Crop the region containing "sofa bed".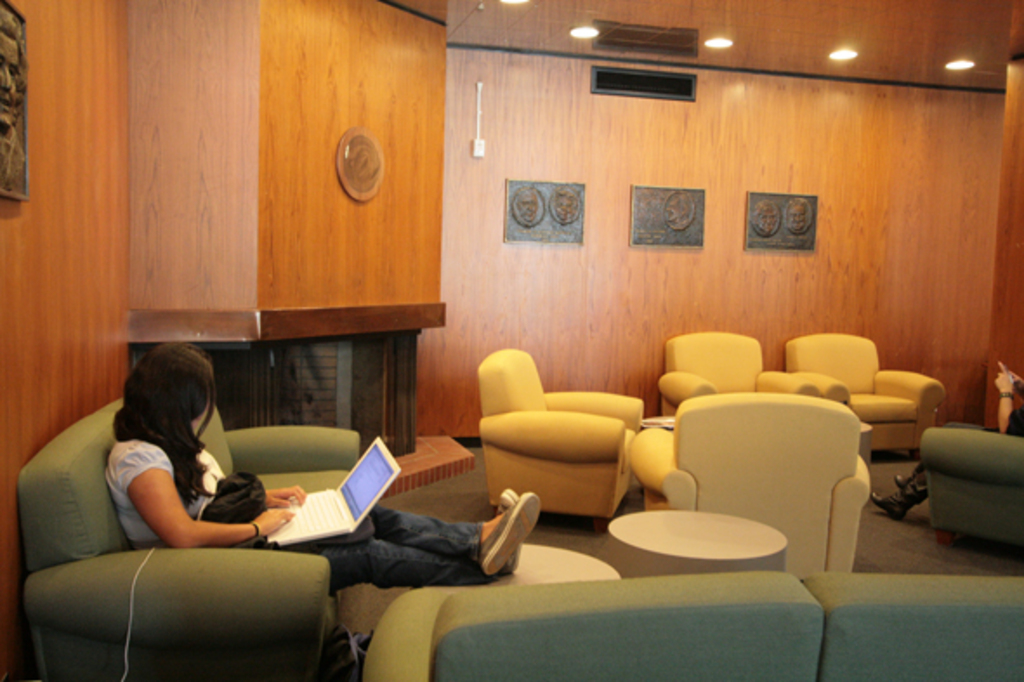
Crop region: 12/390/361/680.
